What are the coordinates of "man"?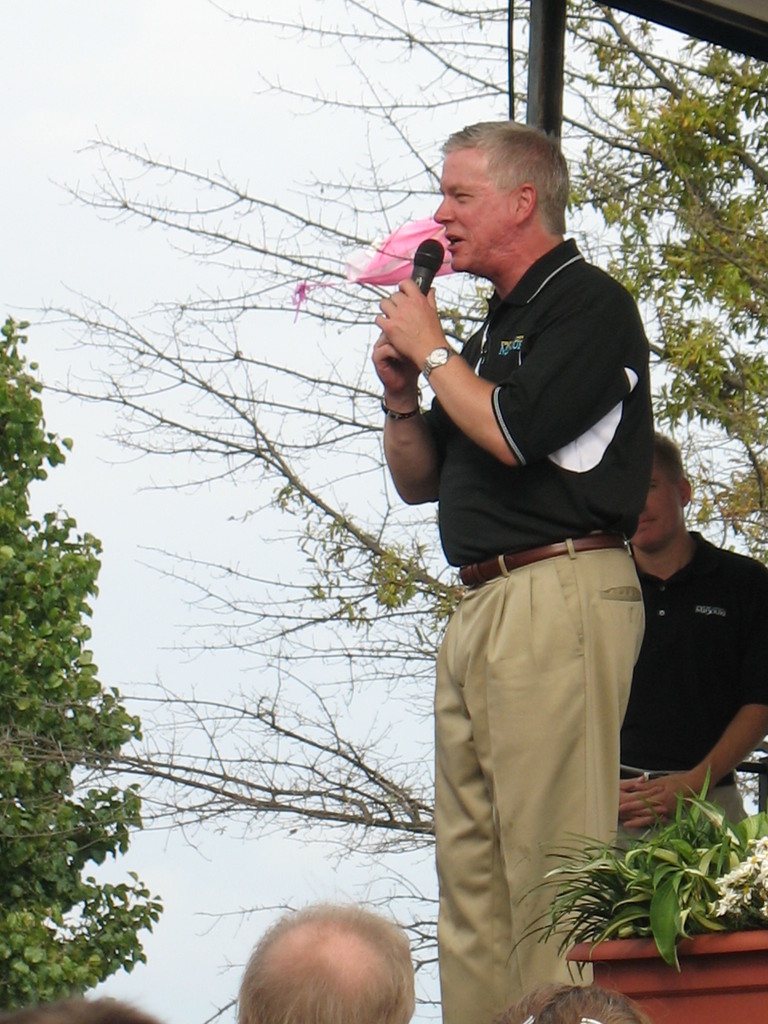
x1=364 y1=115 x2=696 y2=1018.
